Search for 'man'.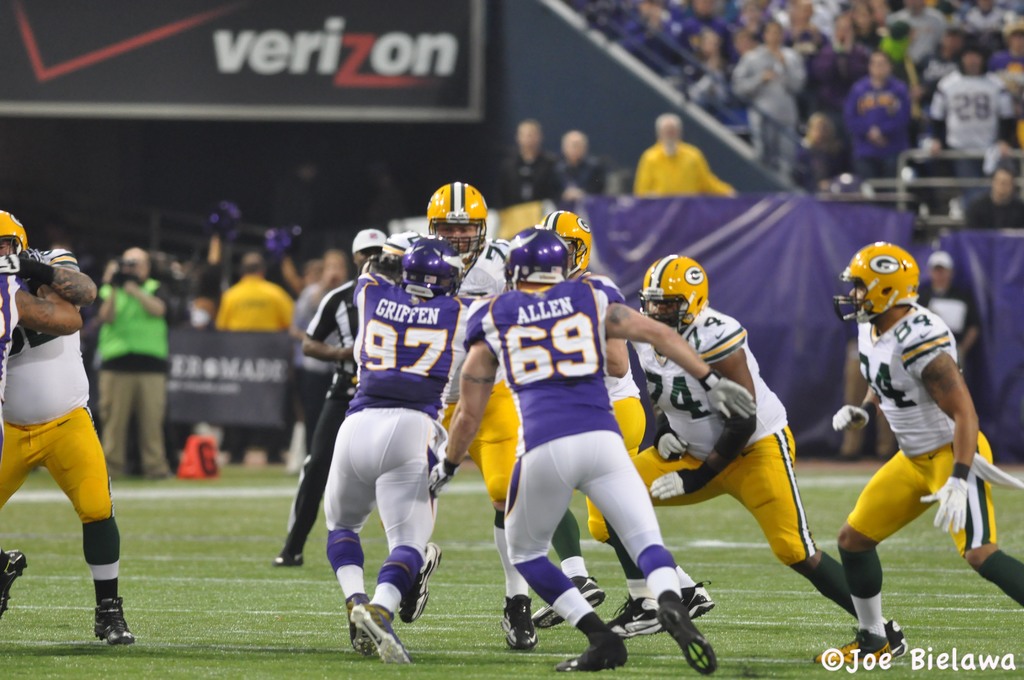
Found at [99,252,173,487].
